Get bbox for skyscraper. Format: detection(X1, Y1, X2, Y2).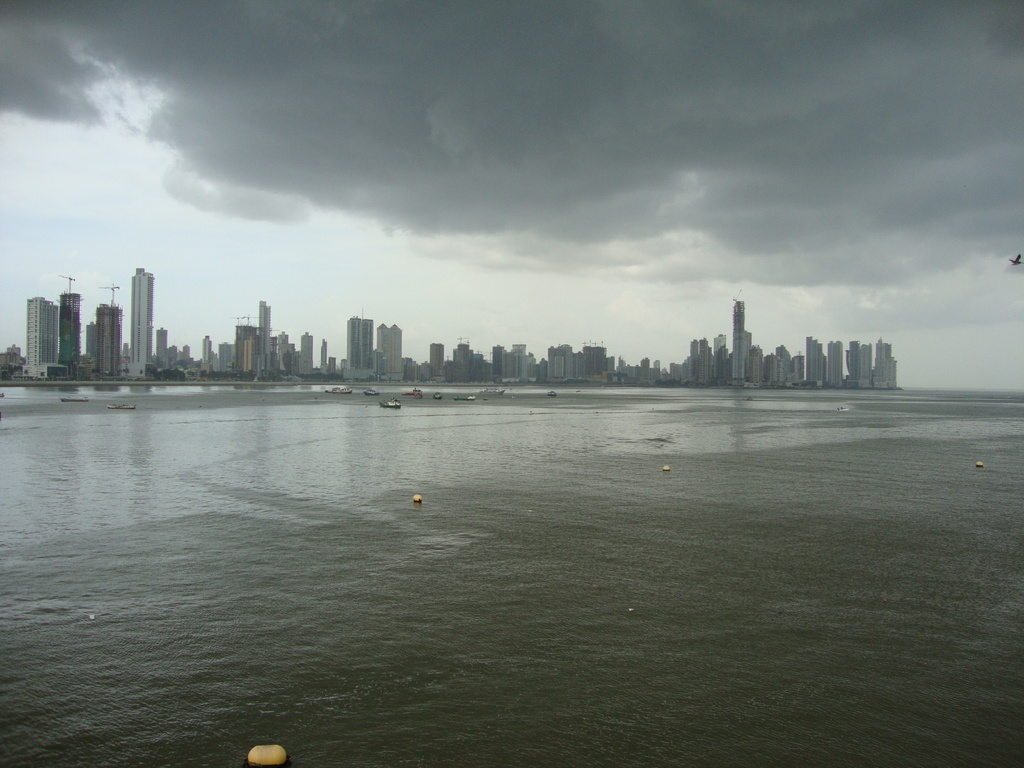
detection(58, 285, 88, 395).
